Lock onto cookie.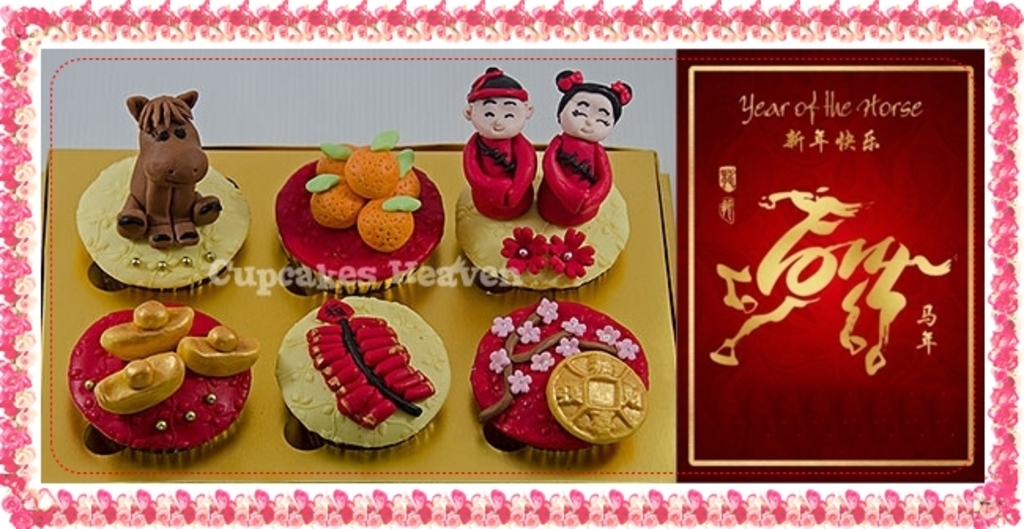
Locked: bbox(63, 301, 258, 464).
